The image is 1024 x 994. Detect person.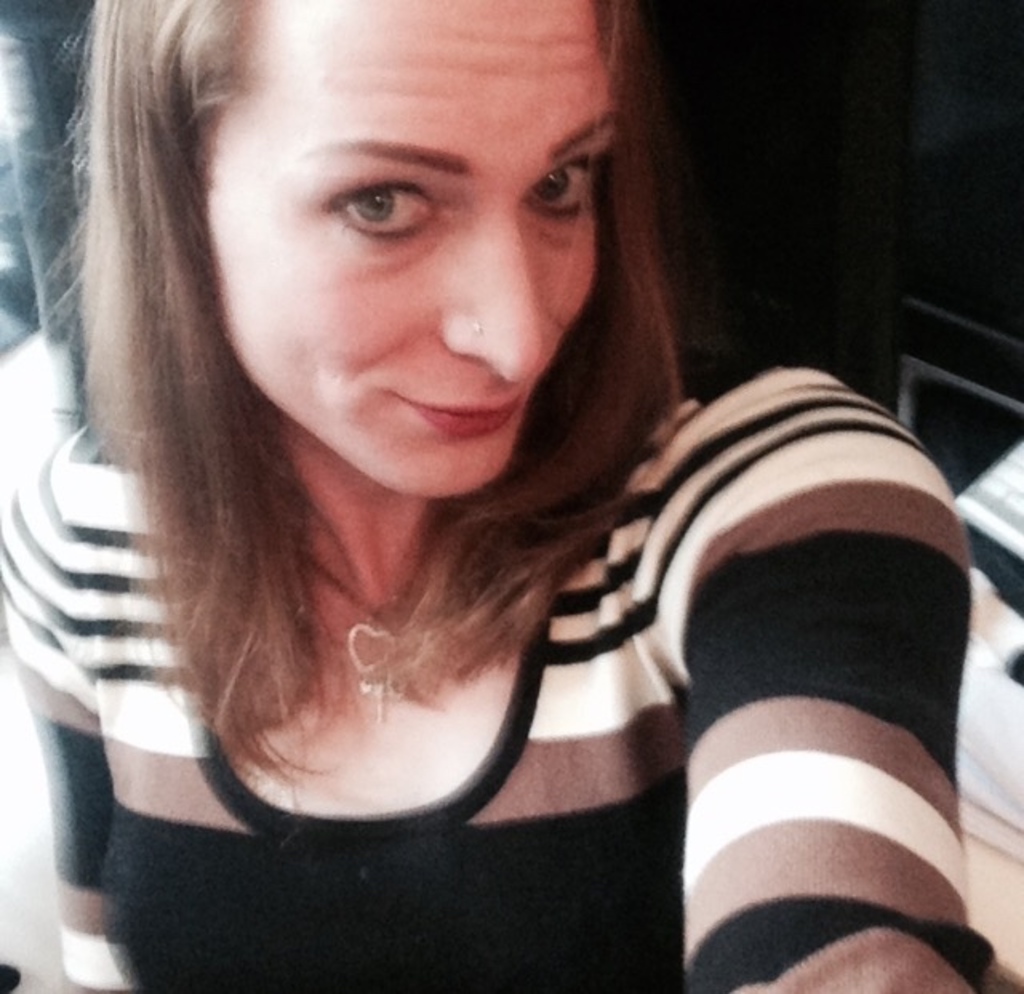
Detection: select_region(0, 14, 886, 976).
